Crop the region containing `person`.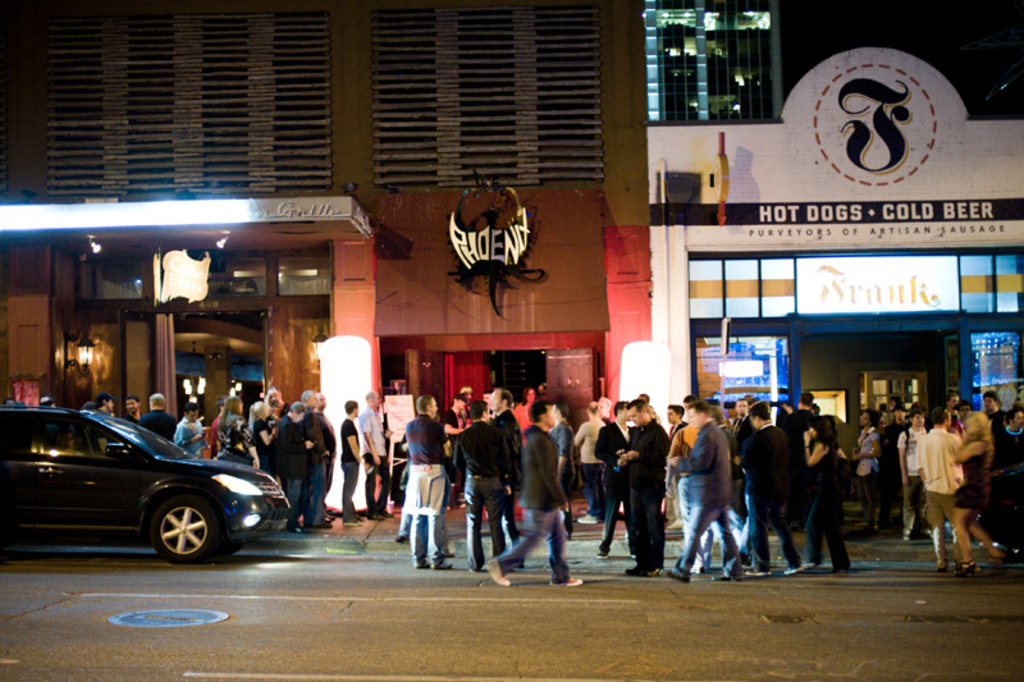
Crop region: [left=300, top=388, right=330, bottom=523].
